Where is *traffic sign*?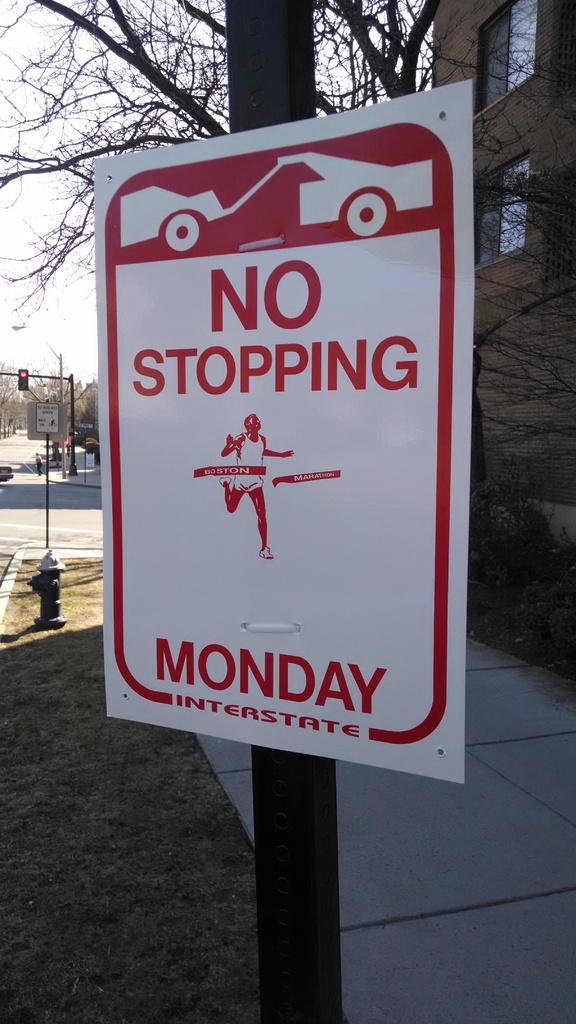
select_region(86, 77, 467, 784).
